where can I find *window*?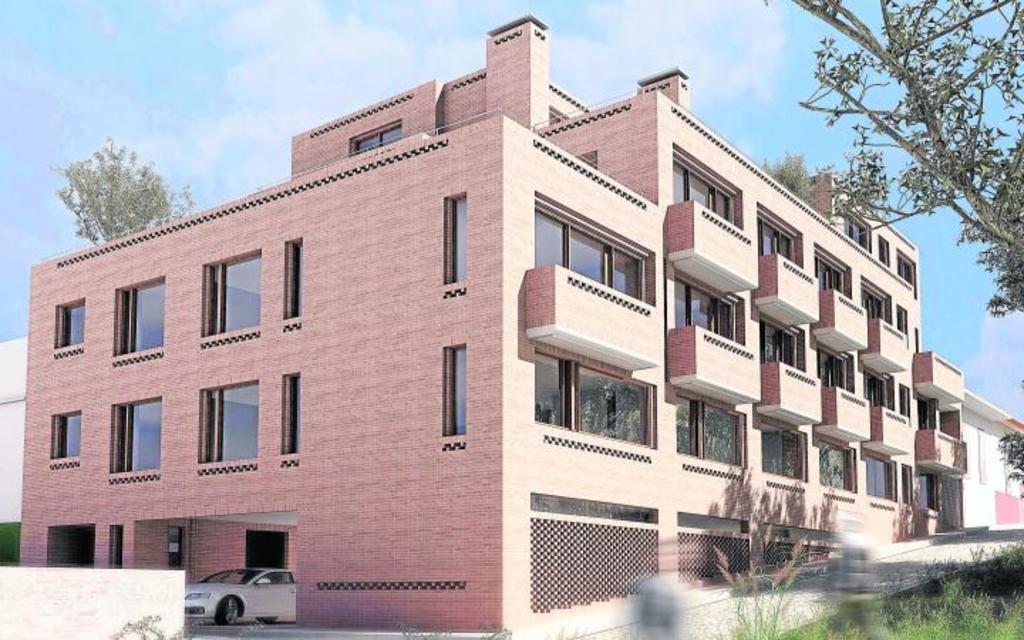
You can find it at rect(860, 452, 905, 503).
